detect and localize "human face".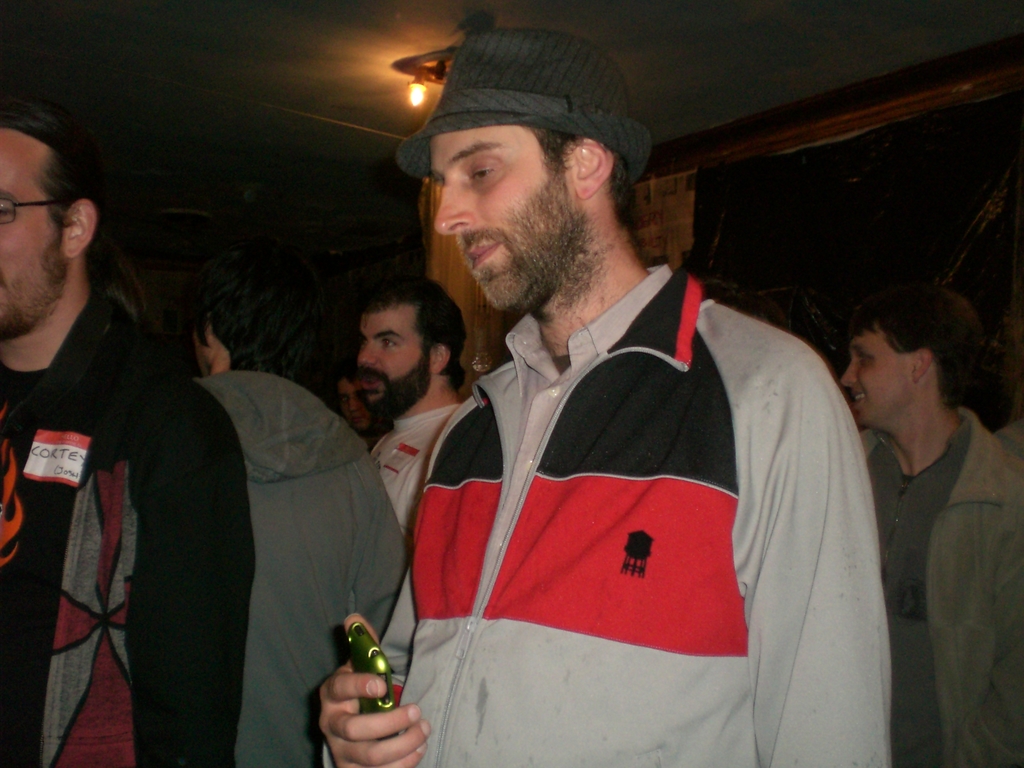
Localized at bbox(336, 380, 371, 429).
